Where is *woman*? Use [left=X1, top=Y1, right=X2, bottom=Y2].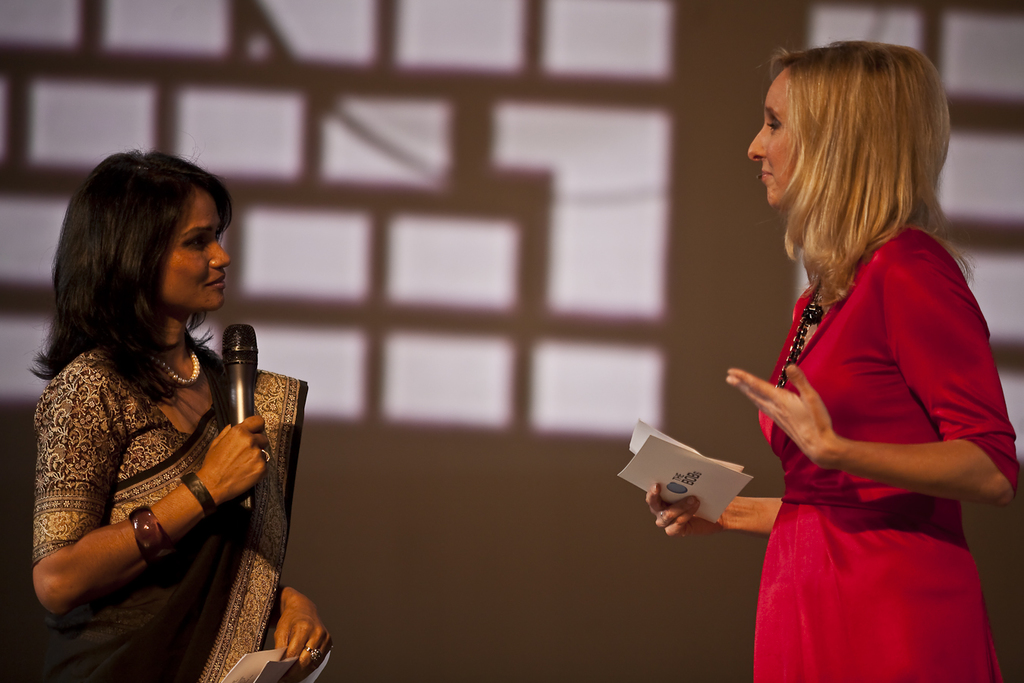
[left=708, top=35, right=1005, bottom=677].
